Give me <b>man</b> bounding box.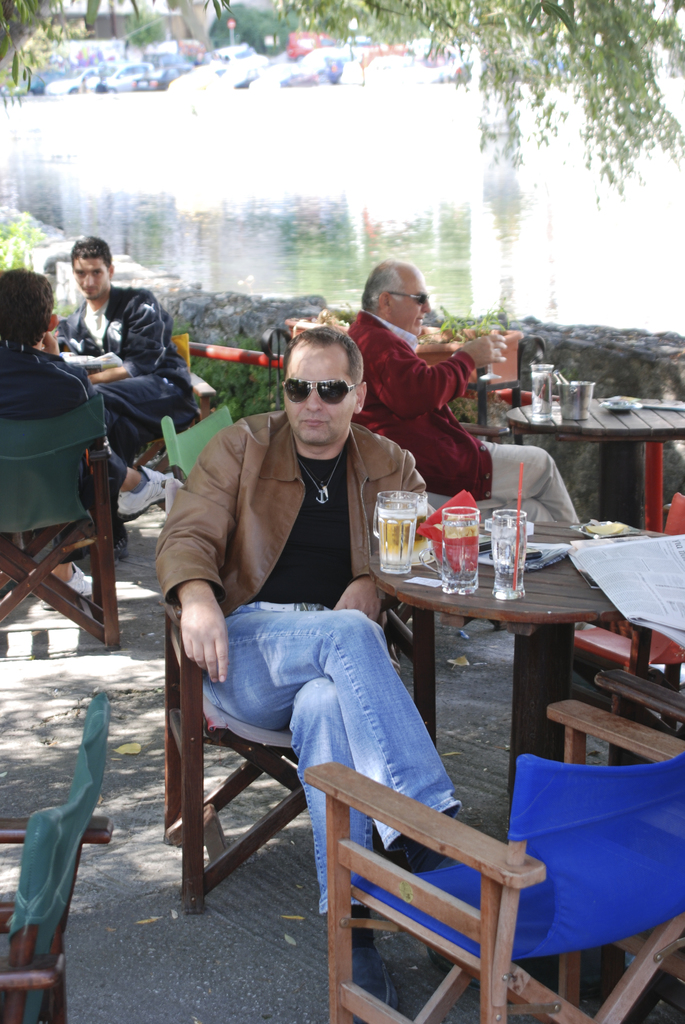
345, 262, 585, 527.
